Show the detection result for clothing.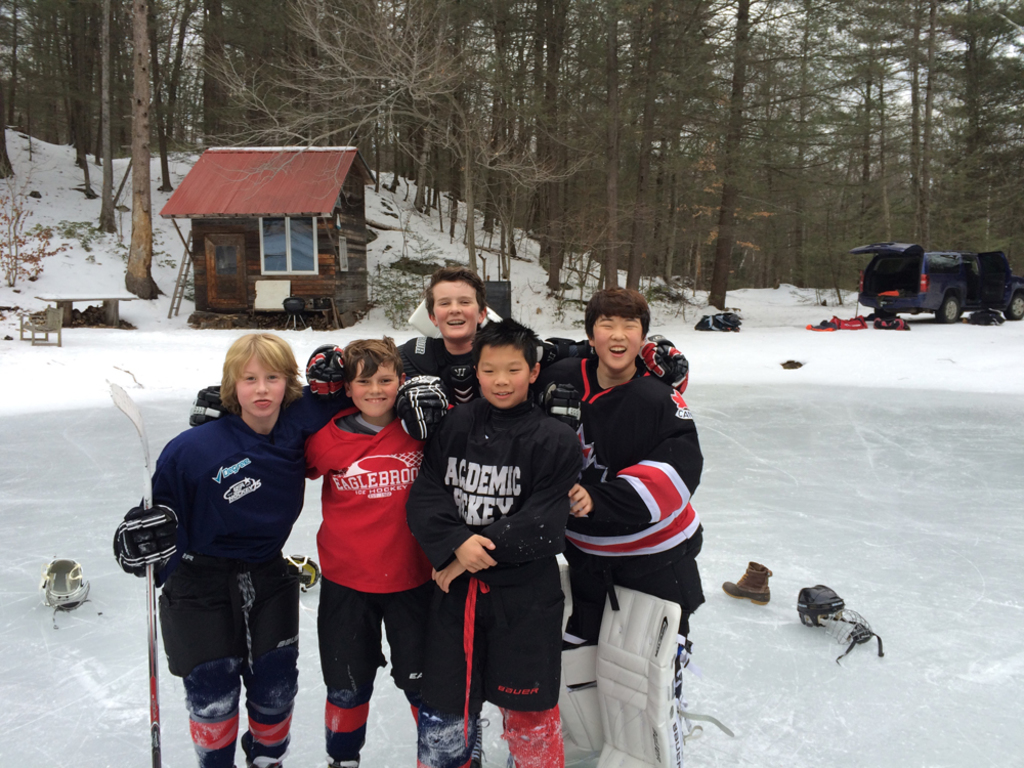
{"x1": 302, "y1": 346, "x2": 347, "y2": 400}.
